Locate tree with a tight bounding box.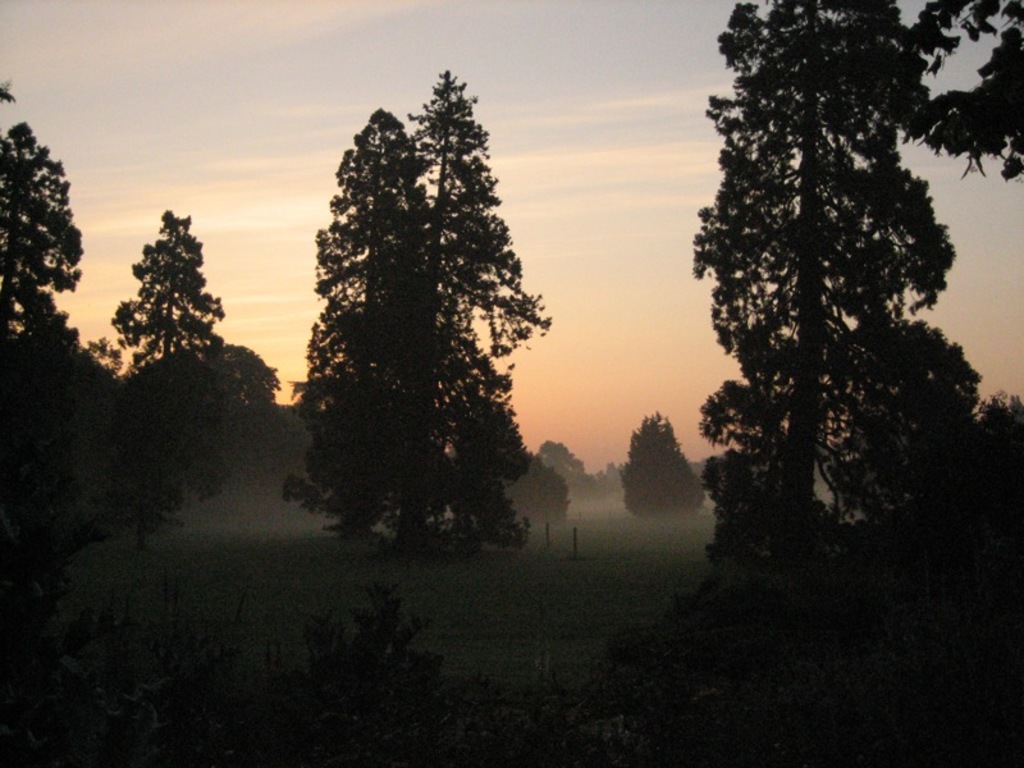
BBox(279, 106, 452, 531).
